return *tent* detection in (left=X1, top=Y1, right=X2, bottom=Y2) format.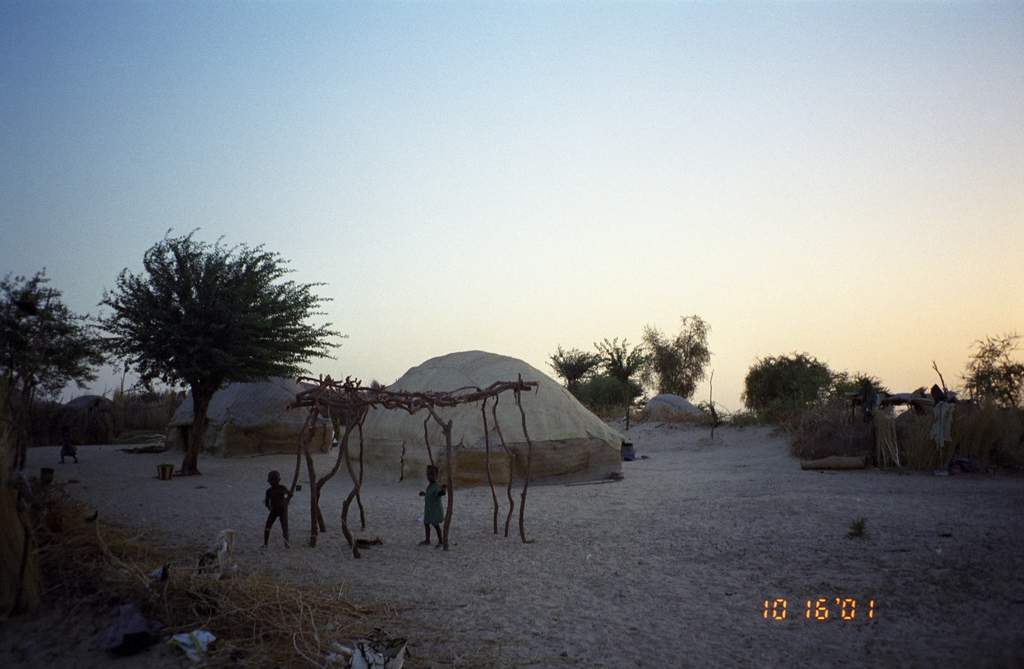
(left=69, top=388, right=113, bottom=414).
